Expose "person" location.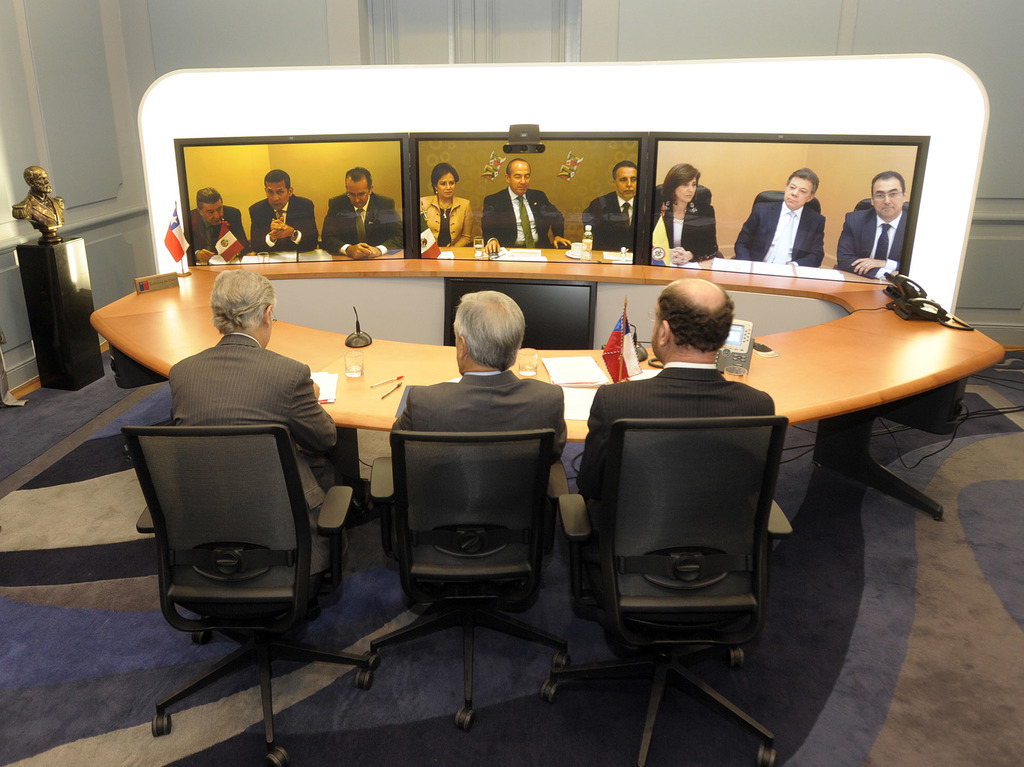
Exposed at [249, 168, 320, 254].
